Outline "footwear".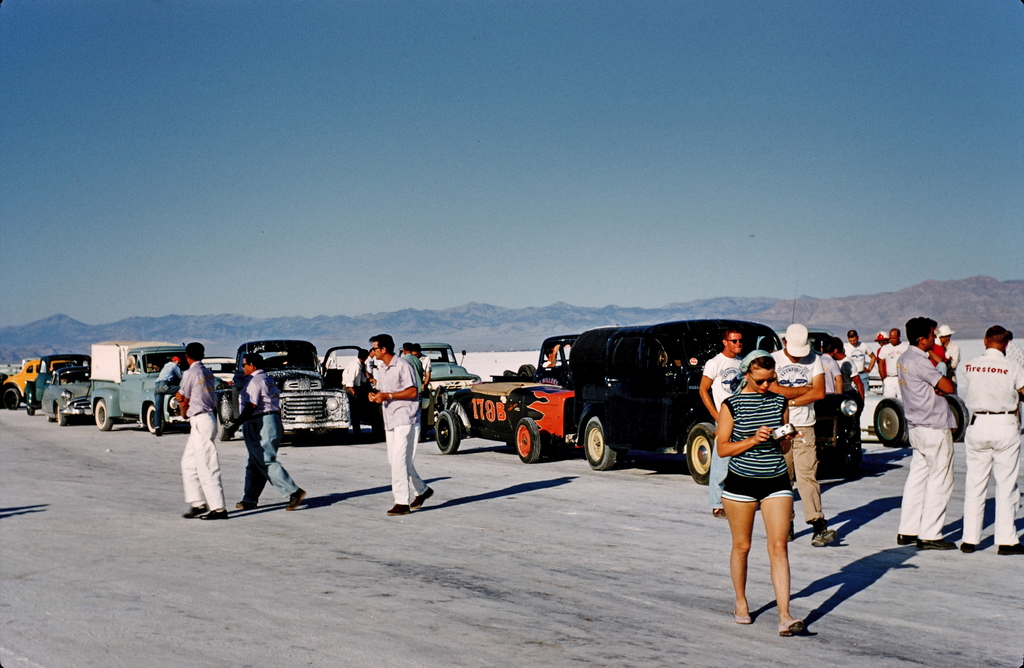
Outline: bbox(776, 619, 804, 637).
